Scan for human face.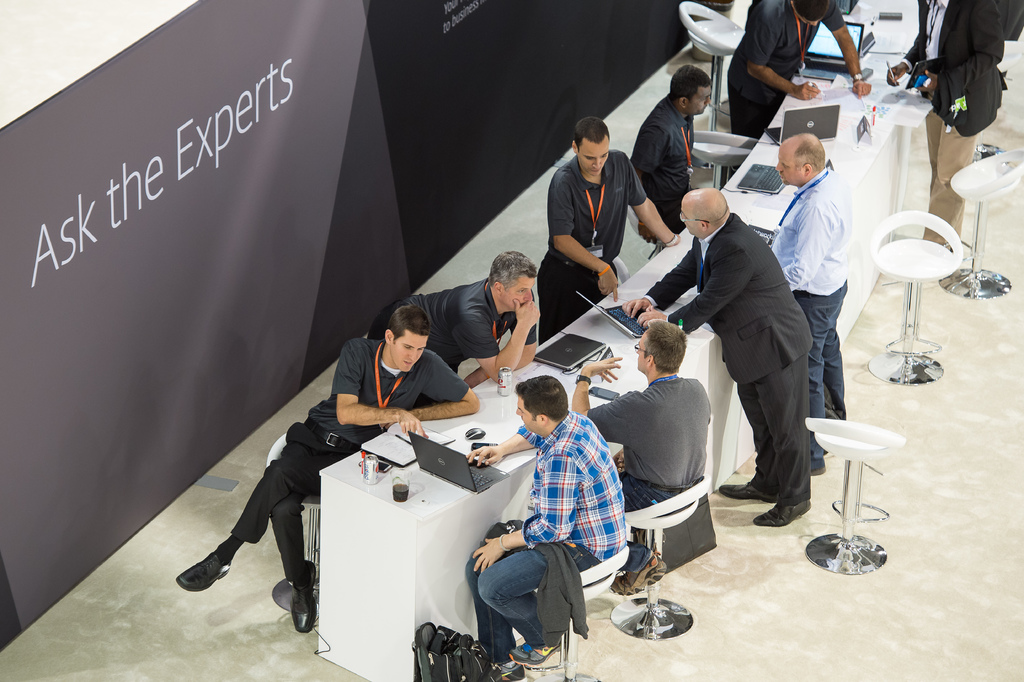
Scan result: select_region(578, 137, 614, 178).
